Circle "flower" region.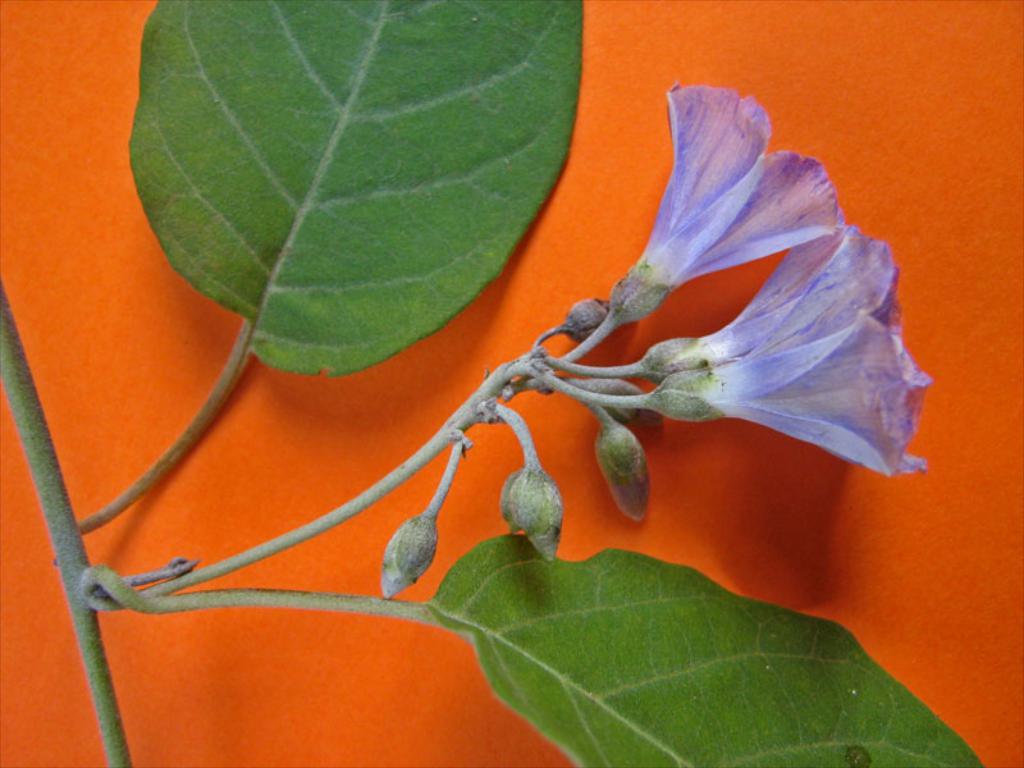
Region: select_region(644, 227, 908, 378).
